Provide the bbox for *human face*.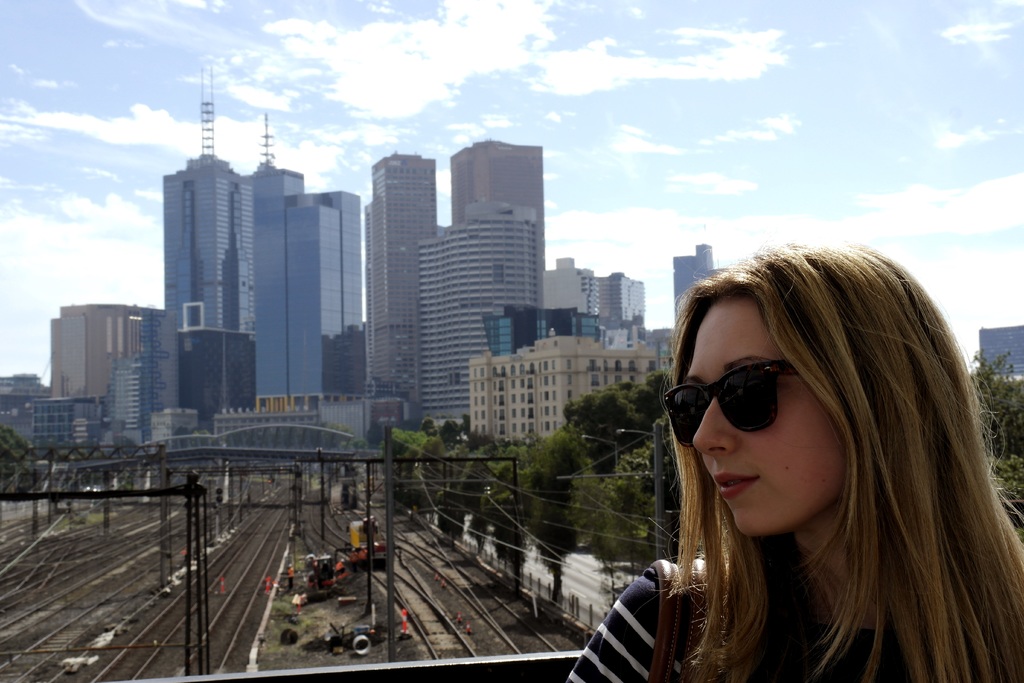
locate(662, 308, 845, 537).
